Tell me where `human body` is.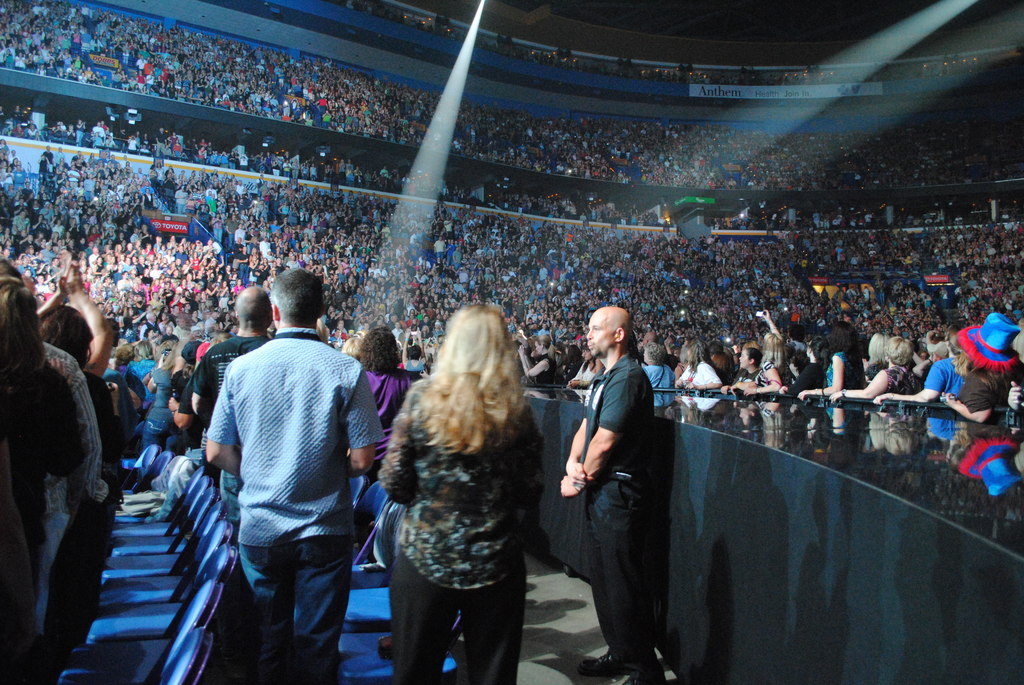
`human body` is at l=364, t=285, r=551, b=684.
